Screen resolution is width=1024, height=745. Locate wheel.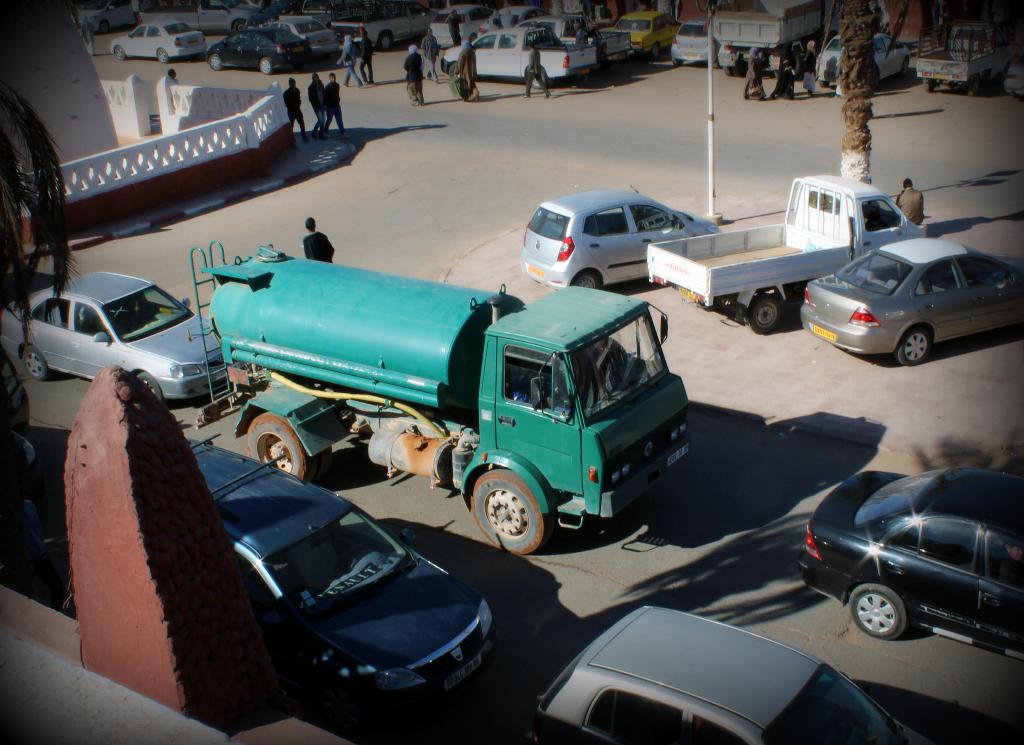
922 78 931 92.
